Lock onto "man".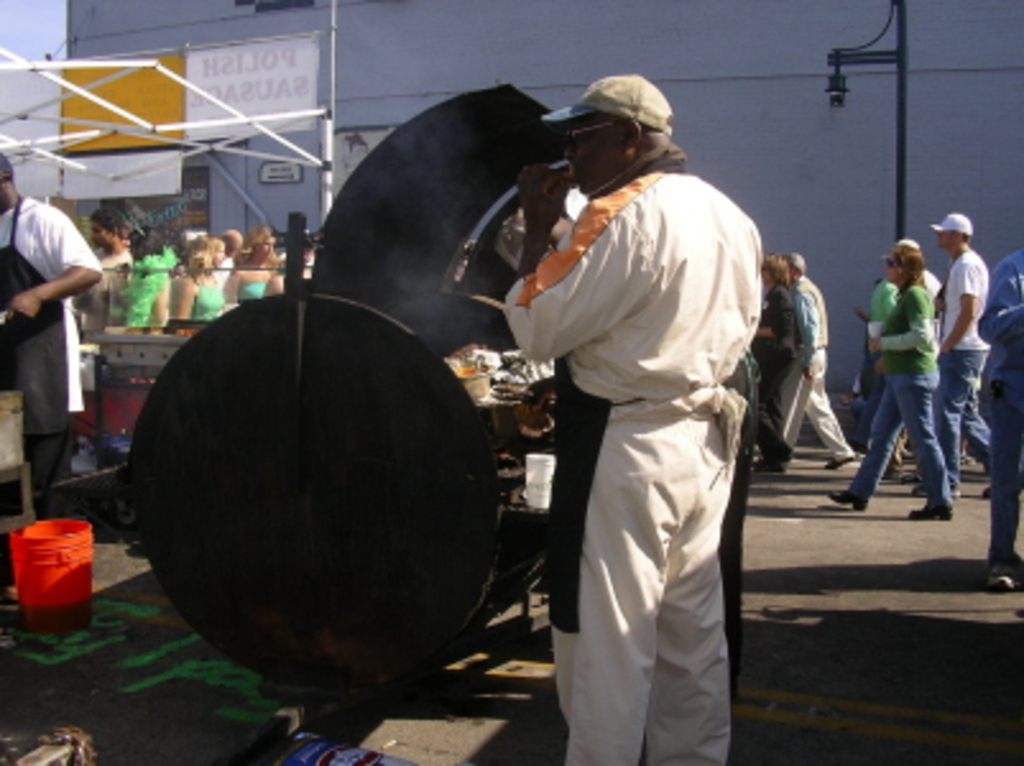
Locked: bbox=(82, 202, 133, 334).
